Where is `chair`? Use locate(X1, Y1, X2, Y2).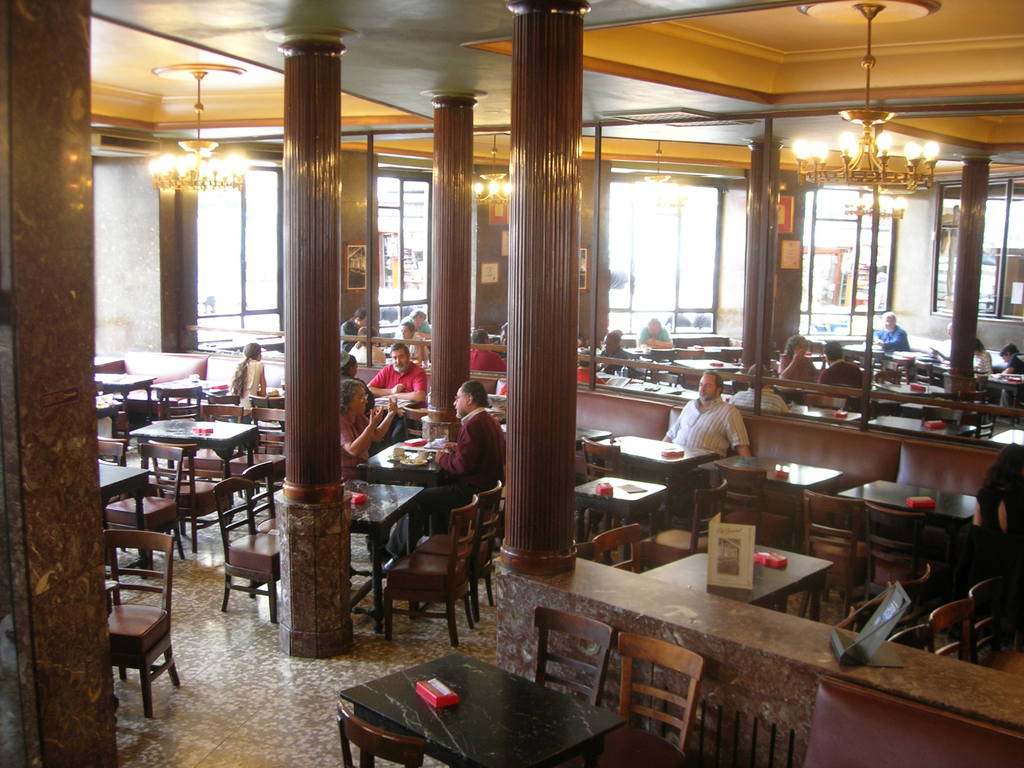
locate(140, 434, 232, 549).
